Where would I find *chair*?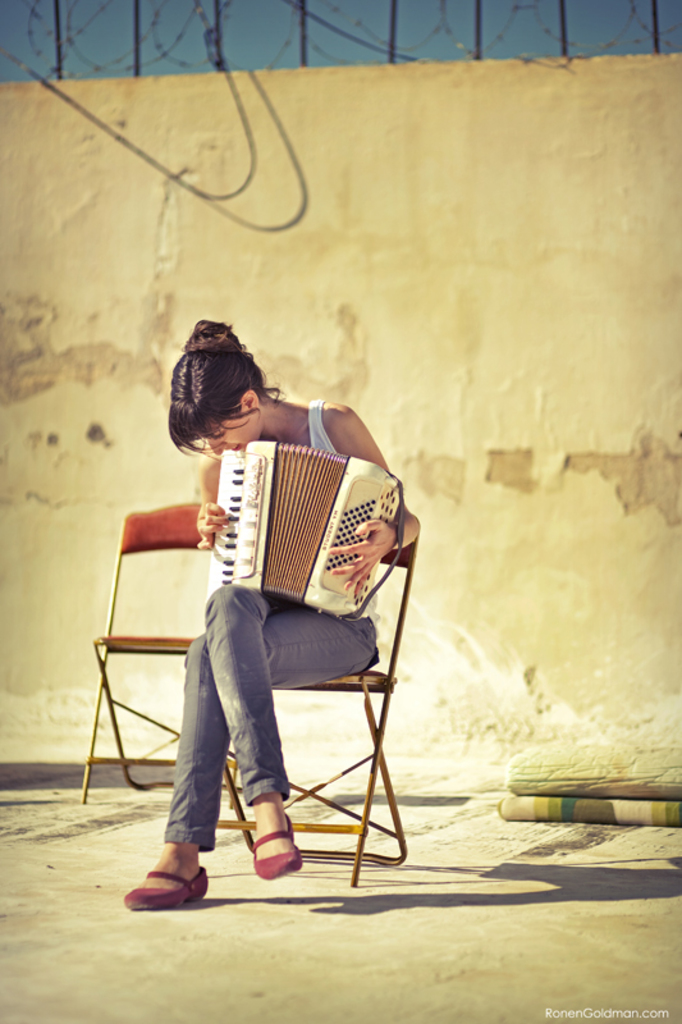
At <region>79, 497, 251, 815</region>.
